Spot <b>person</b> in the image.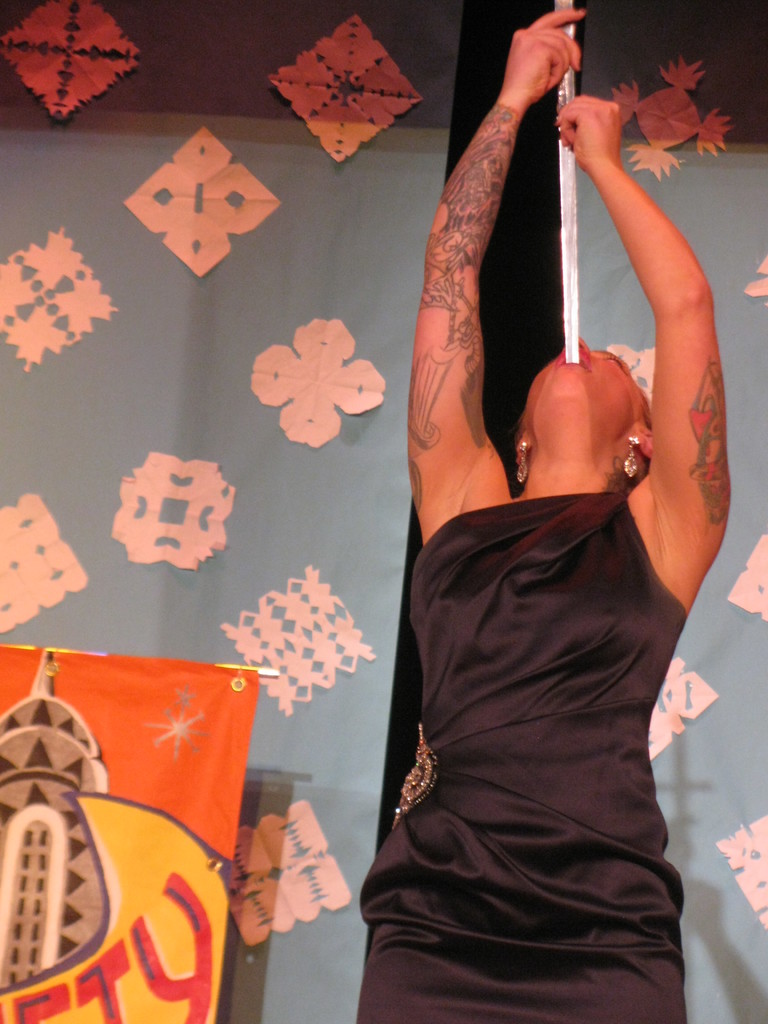
<b>person</b> found at pyautogui.locateOnScreen(358, 1, 728, 1023).
